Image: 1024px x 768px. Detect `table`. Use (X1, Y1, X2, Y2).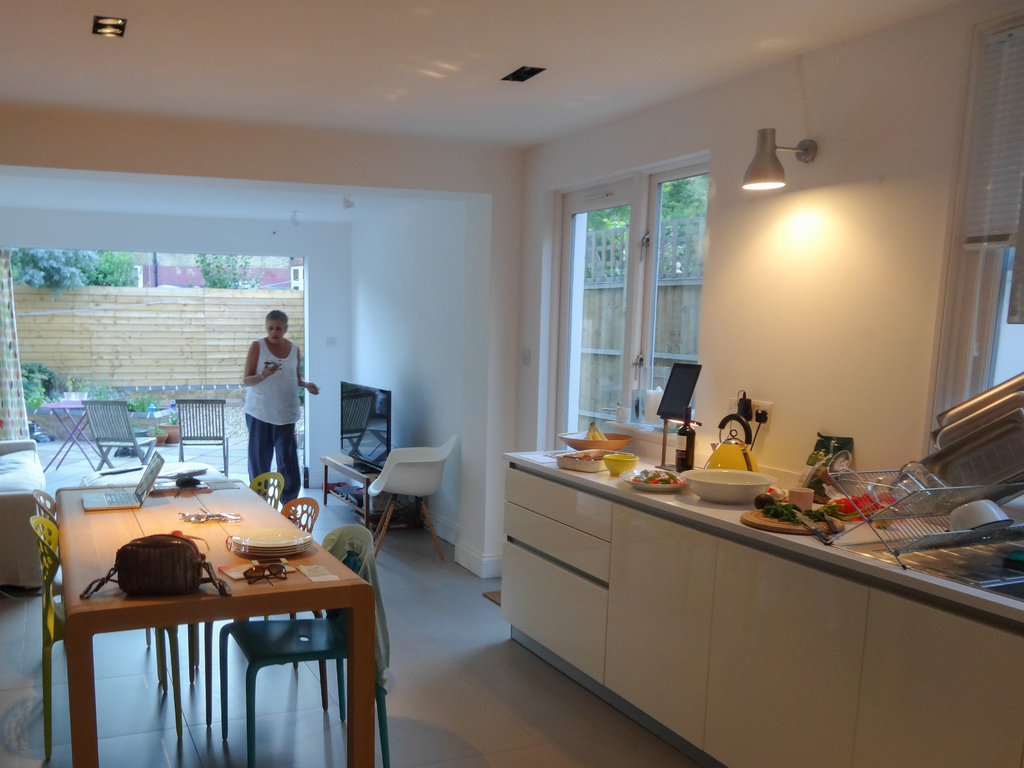
(63, 481, 376, 767).
